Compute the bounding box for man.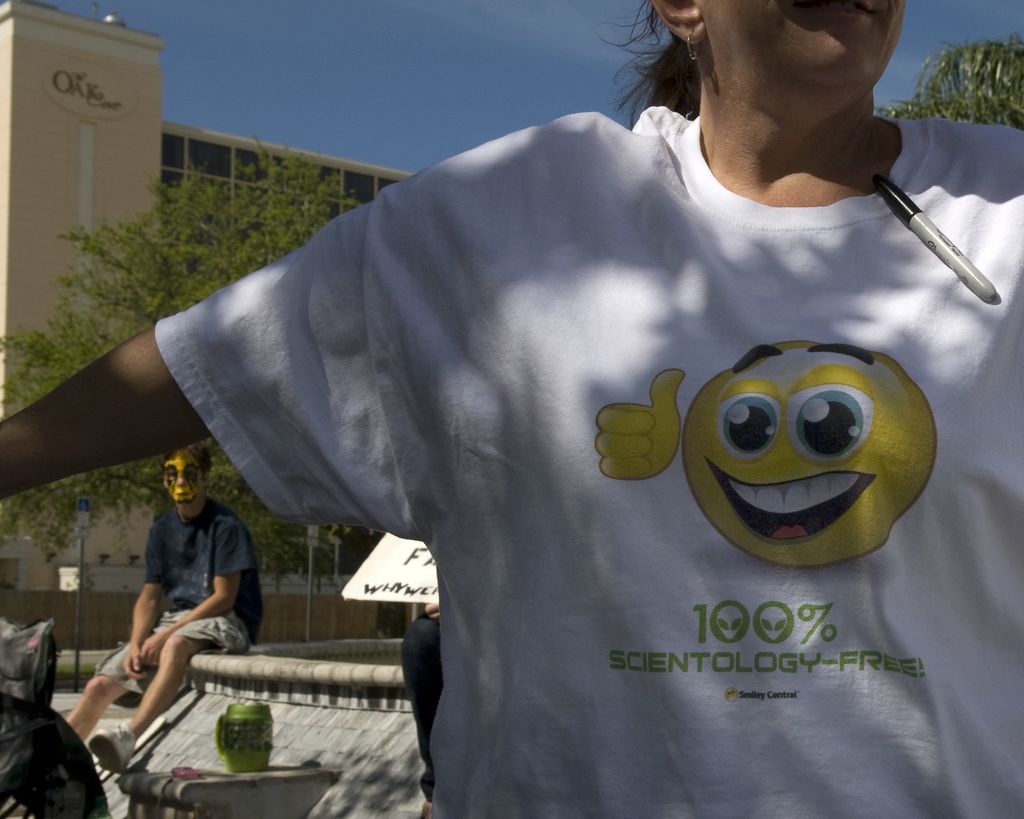
[63, 442, 261, 773].
